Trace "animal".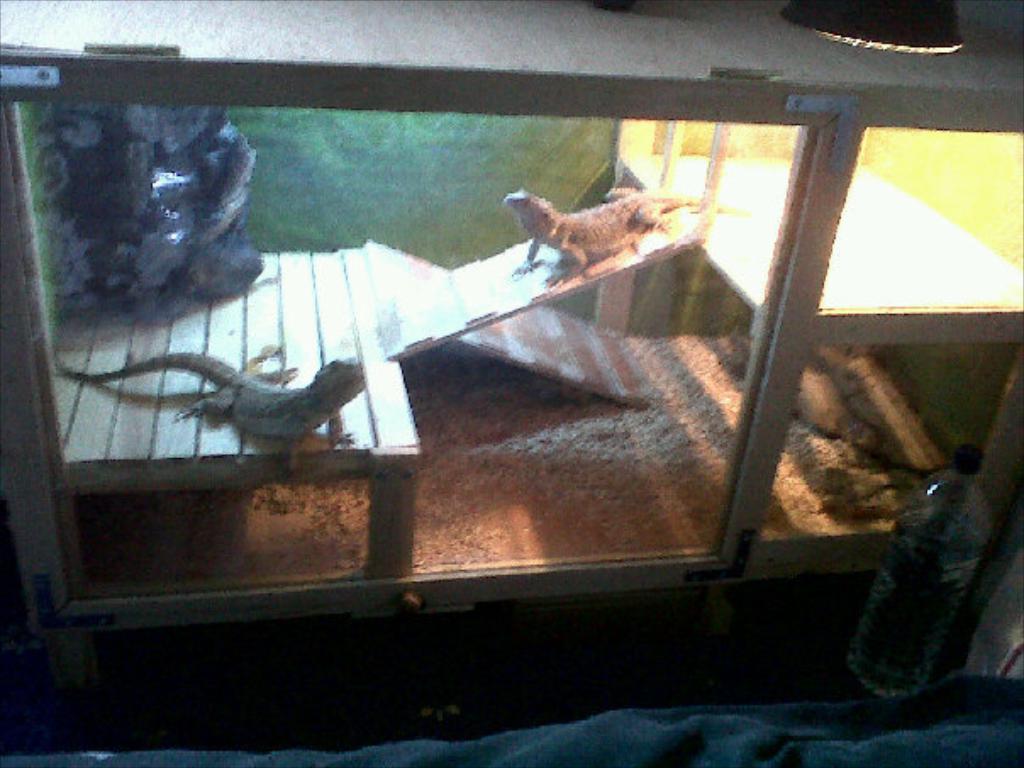
Traced to {"left": 53, "top": 353, "right": 371, "bottom": 459}.
